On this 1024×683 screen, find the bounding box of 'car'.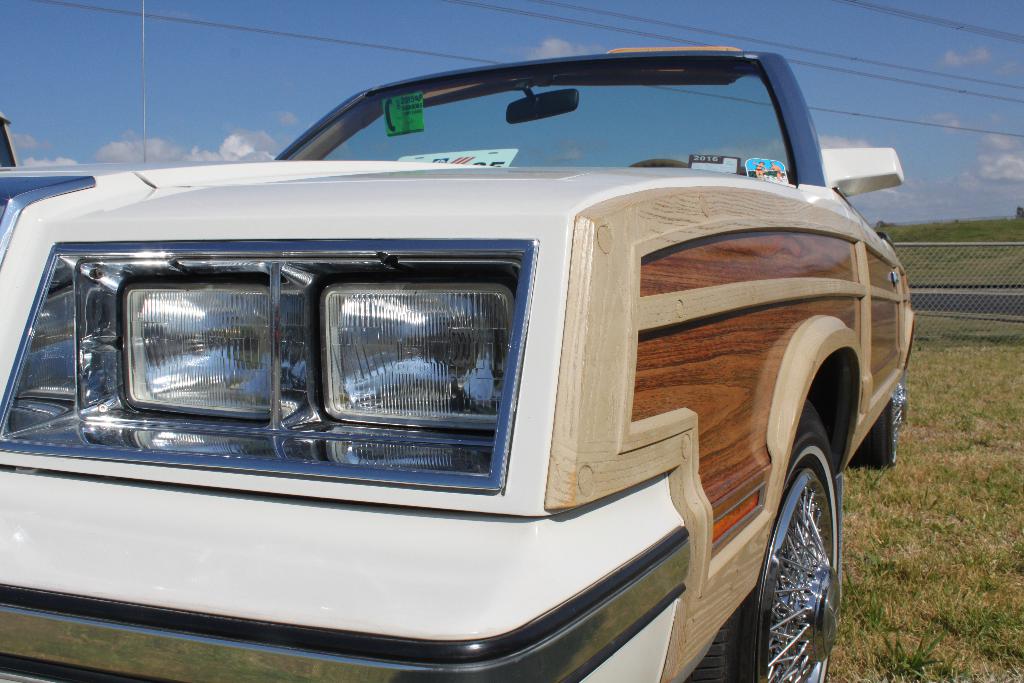
Bounding box: {"x1": 28, "y1": 38, "x2": 907, "y2": 665}.
